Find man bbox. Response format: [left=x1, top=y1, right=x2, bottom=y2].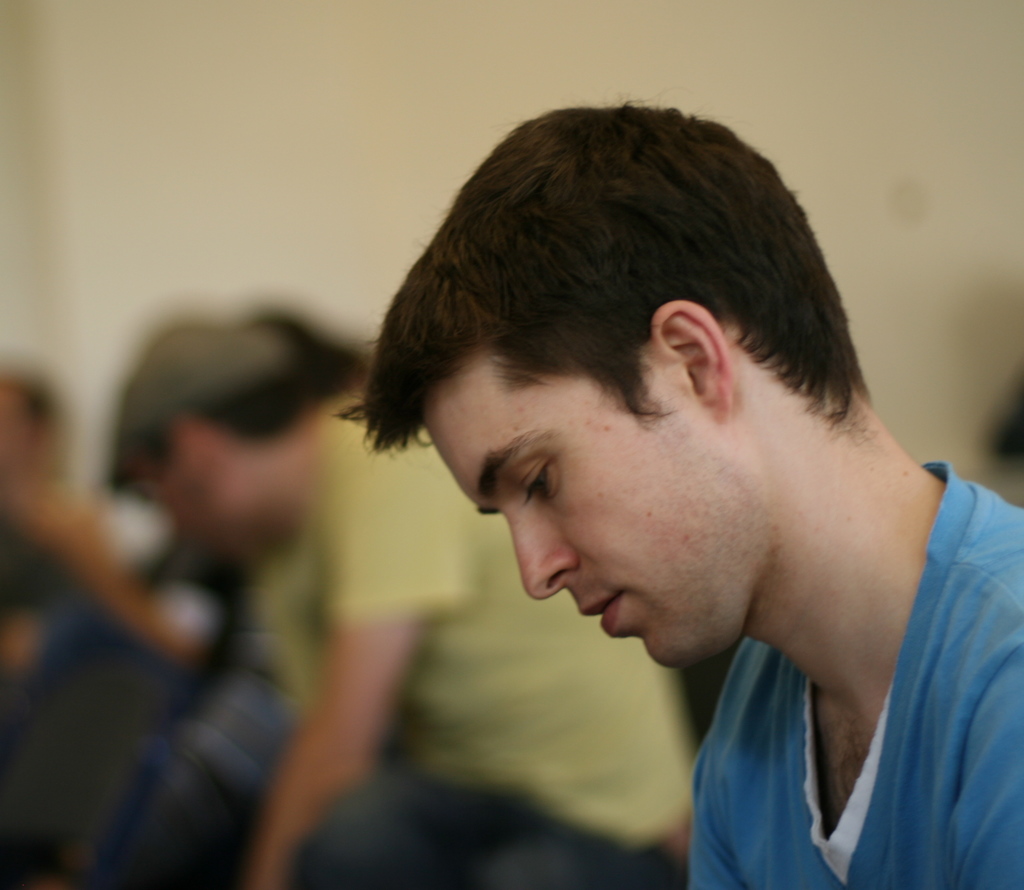
[left=386, top=101, right=1023, bottom=889].
